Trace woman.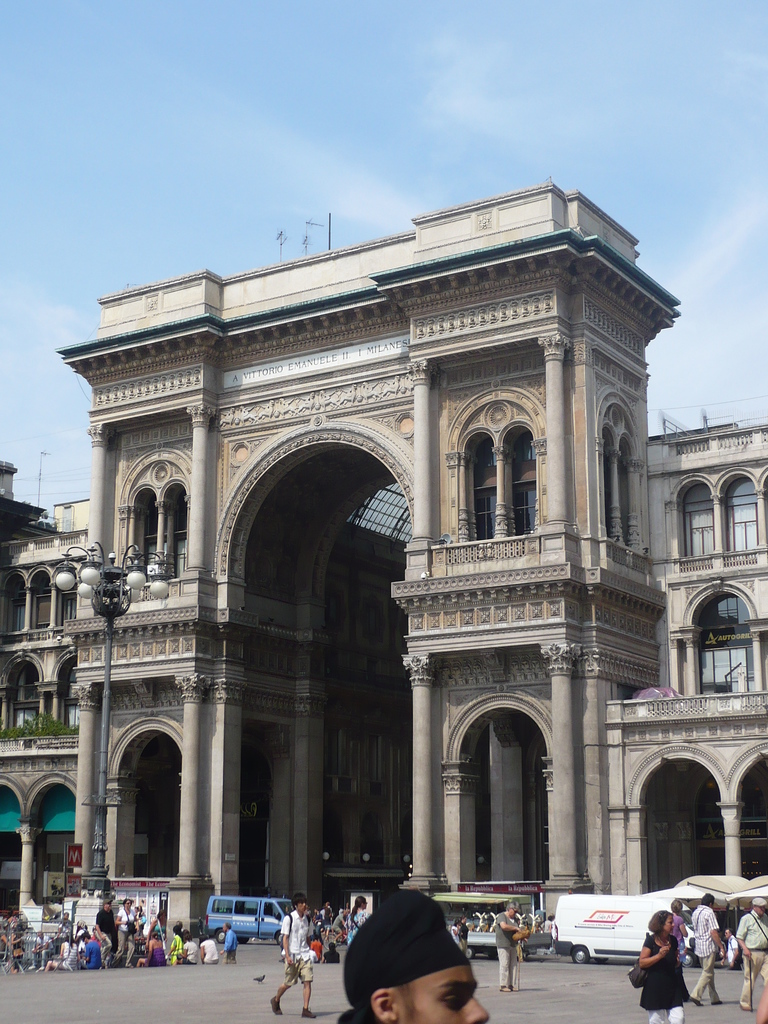
Traced to pyautogui.locateOnScreen(112, 898, 137, 967).
